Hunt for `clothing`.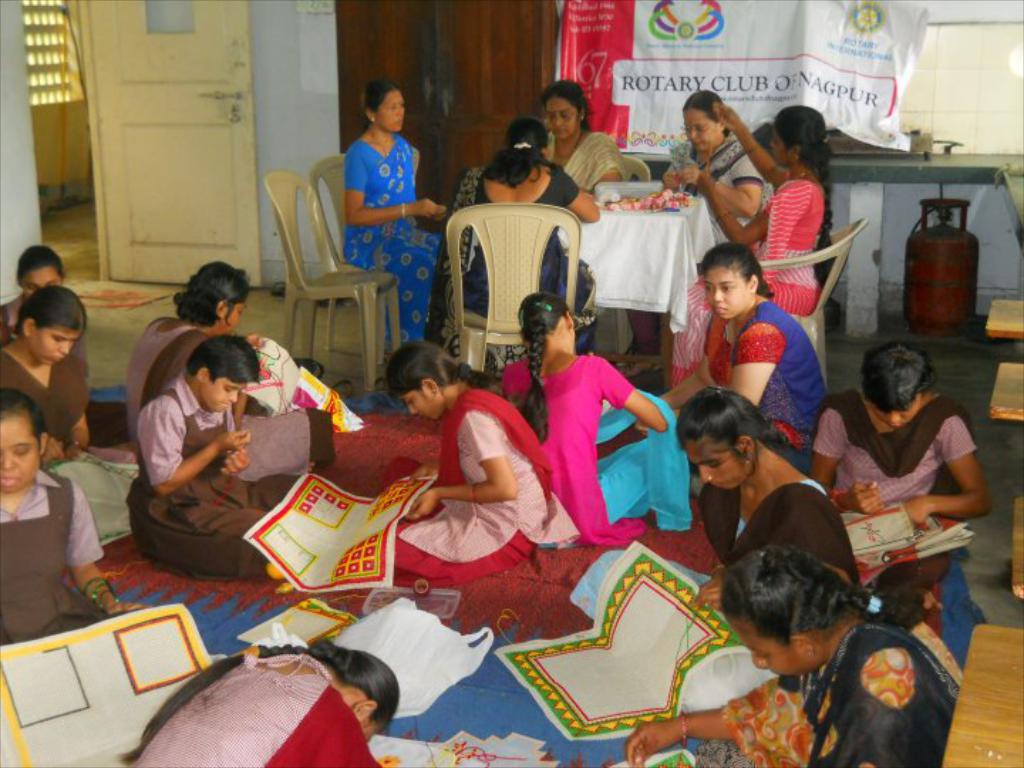
Hunted down at left=0, top=461, right=110, bottom=610.
